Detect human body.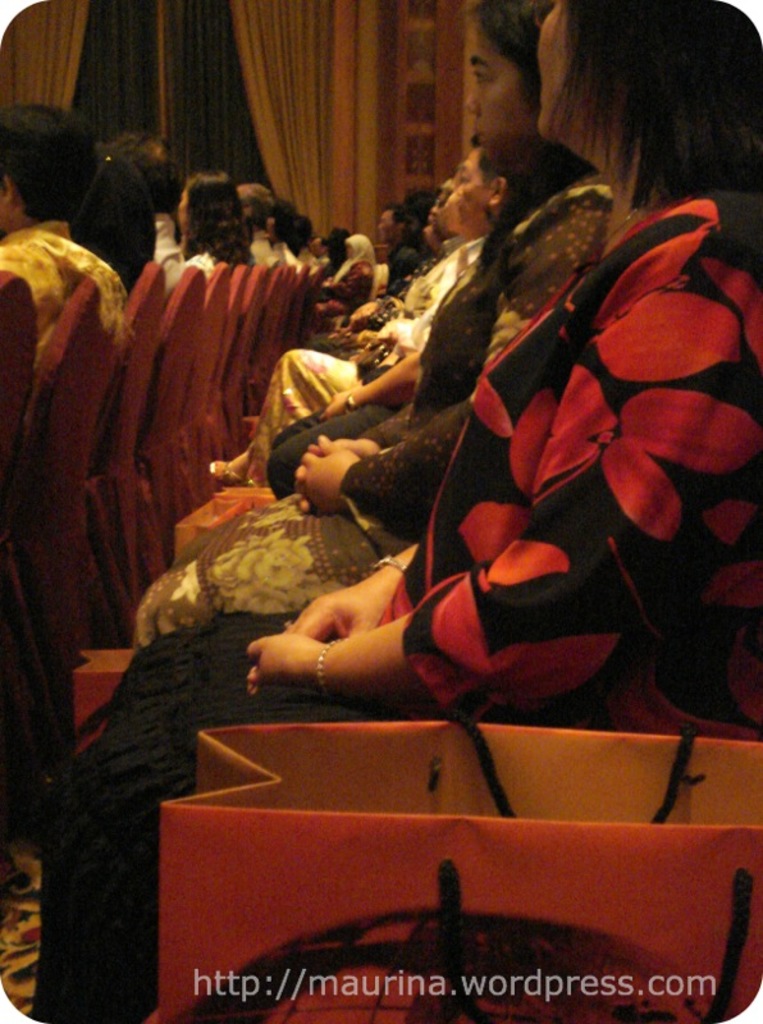
Detected at detection(41, 0, 762, 1023).
